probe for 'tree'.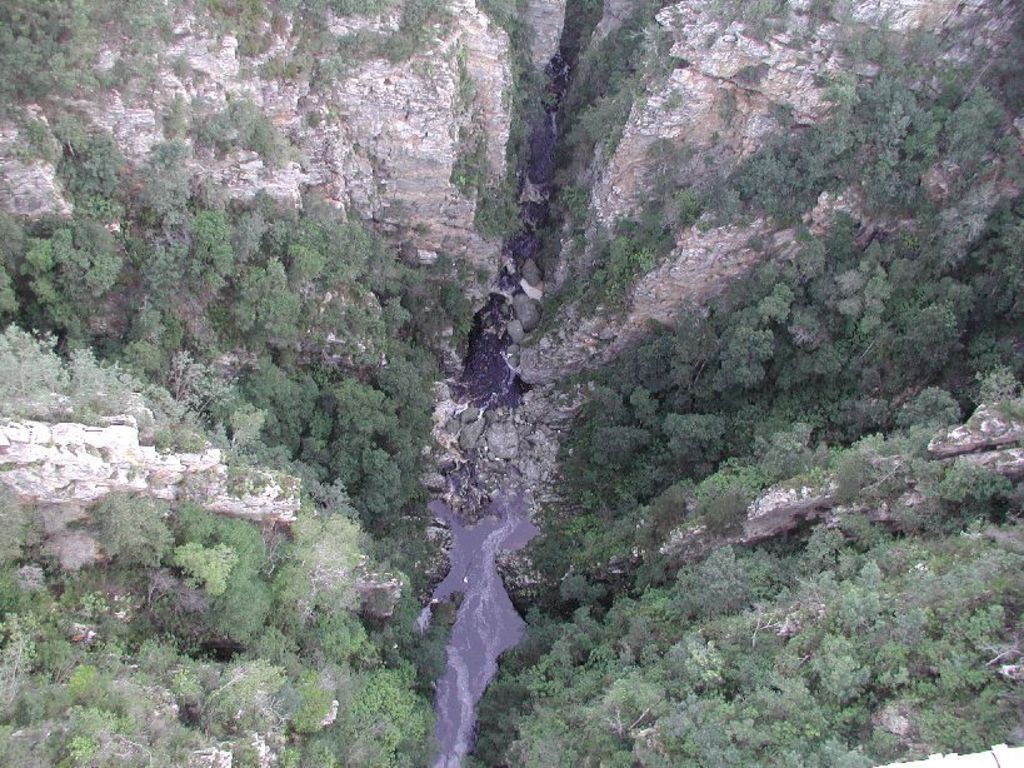
Probe result: [x1=586, y1=194, x2=1014, y2=517].
